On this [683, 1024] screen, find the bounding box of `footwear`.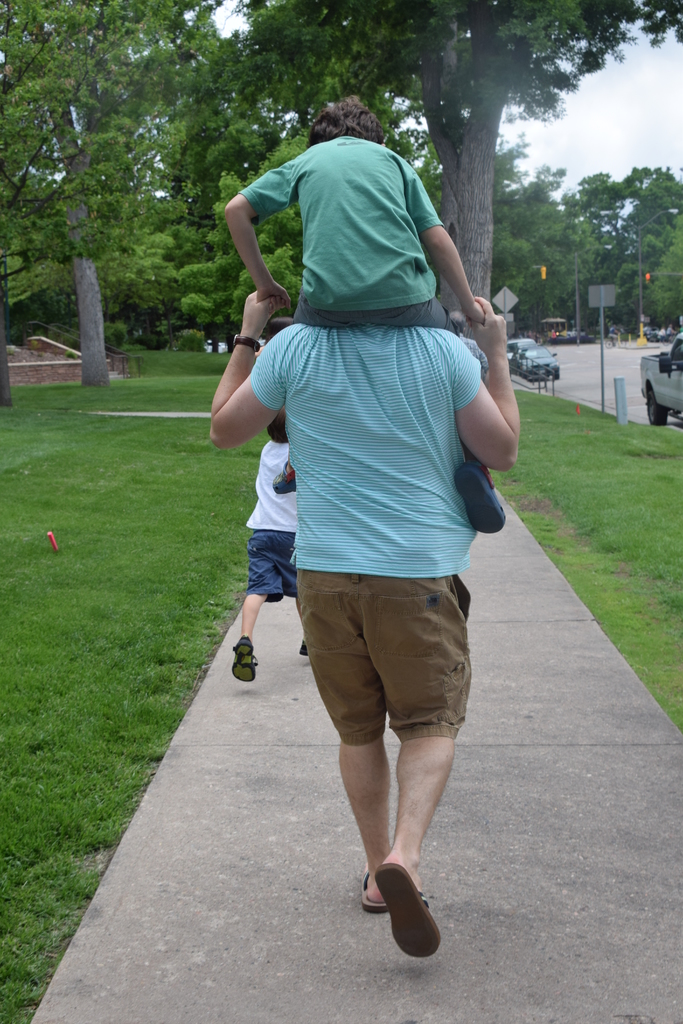
Bounding box: 360,863,443,959.
